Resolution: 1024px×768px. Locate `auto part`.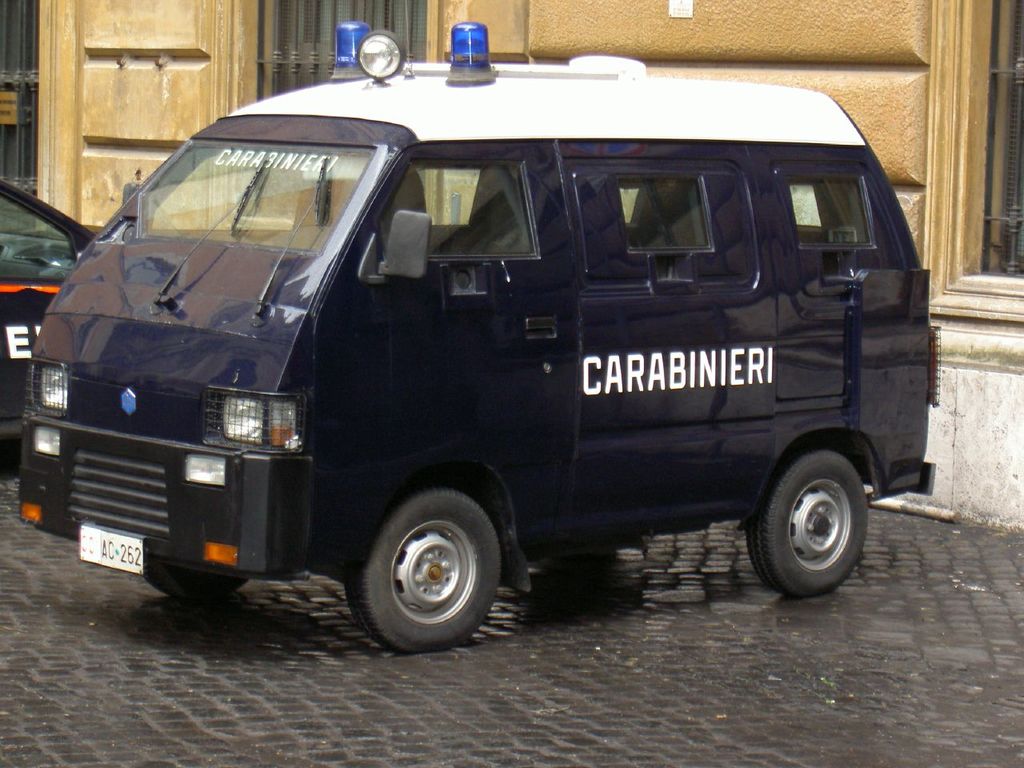
{"left": 346, "top": 476, "right": 505, "bottom": 658}.
